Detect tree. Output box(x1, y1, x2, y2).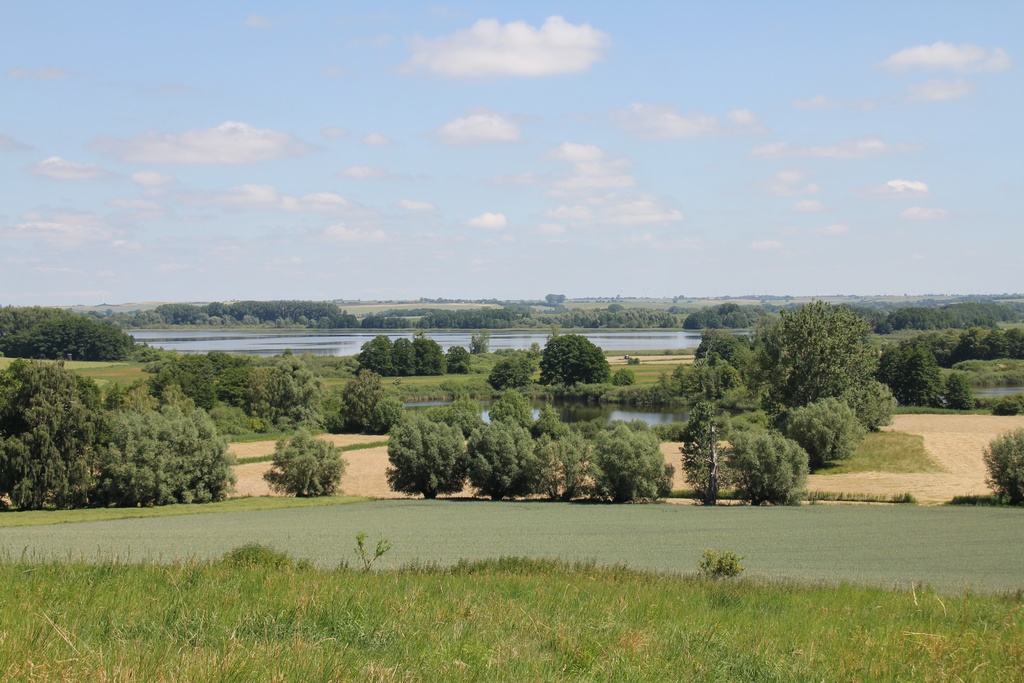
box(620, 291, 1023, 441).
